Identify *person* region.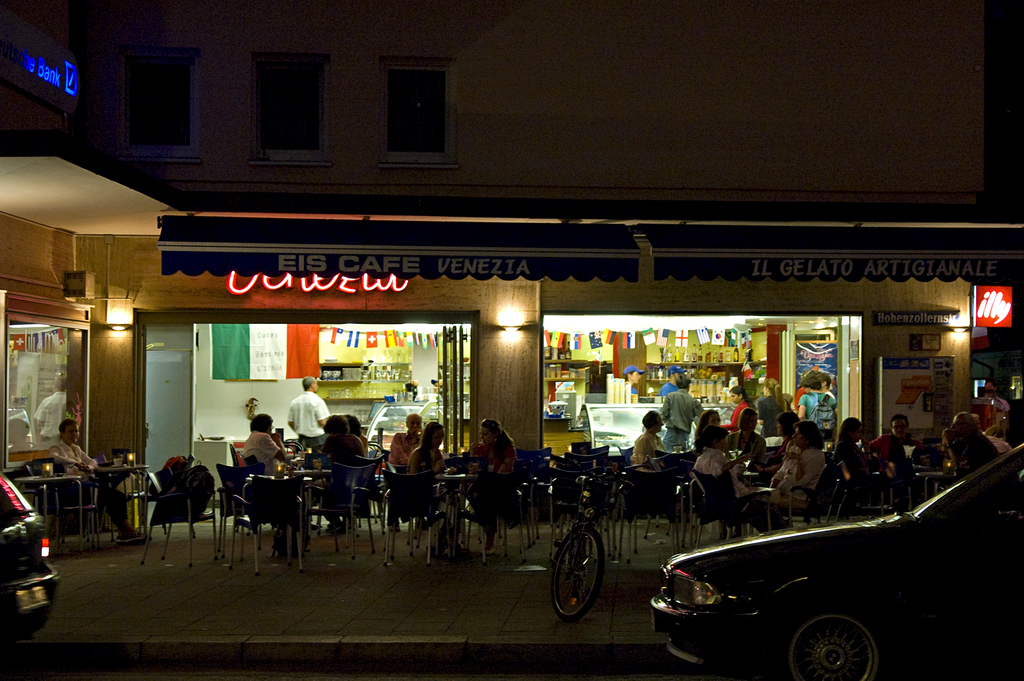
Region: box(48, 416, 157, 550).
